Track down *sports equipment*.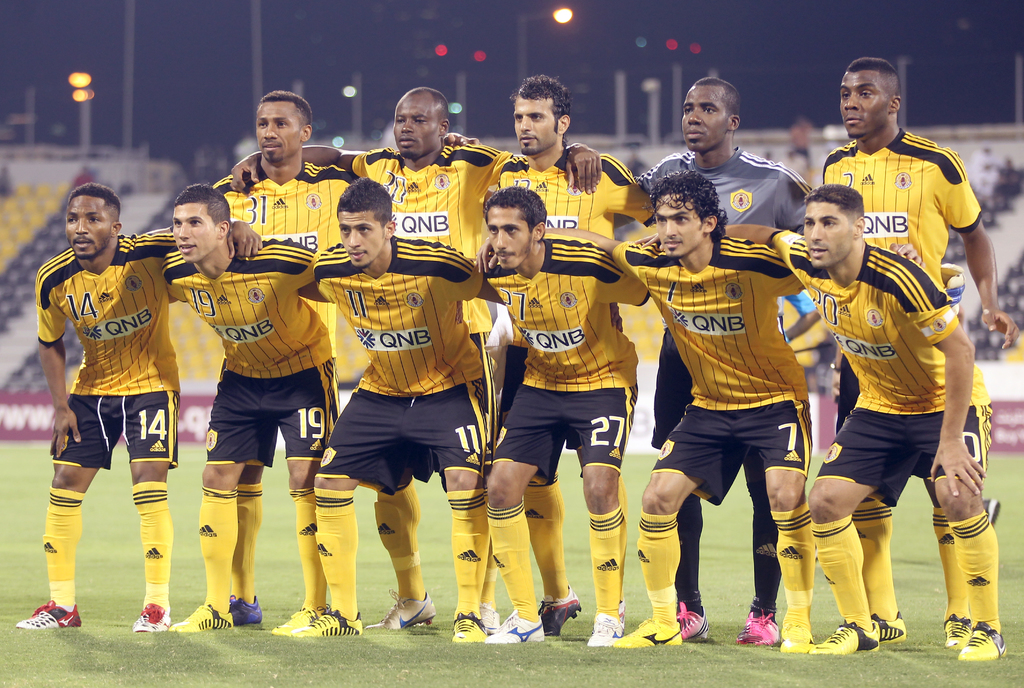
Tracked to Rect(943, 615, 972, 650).
